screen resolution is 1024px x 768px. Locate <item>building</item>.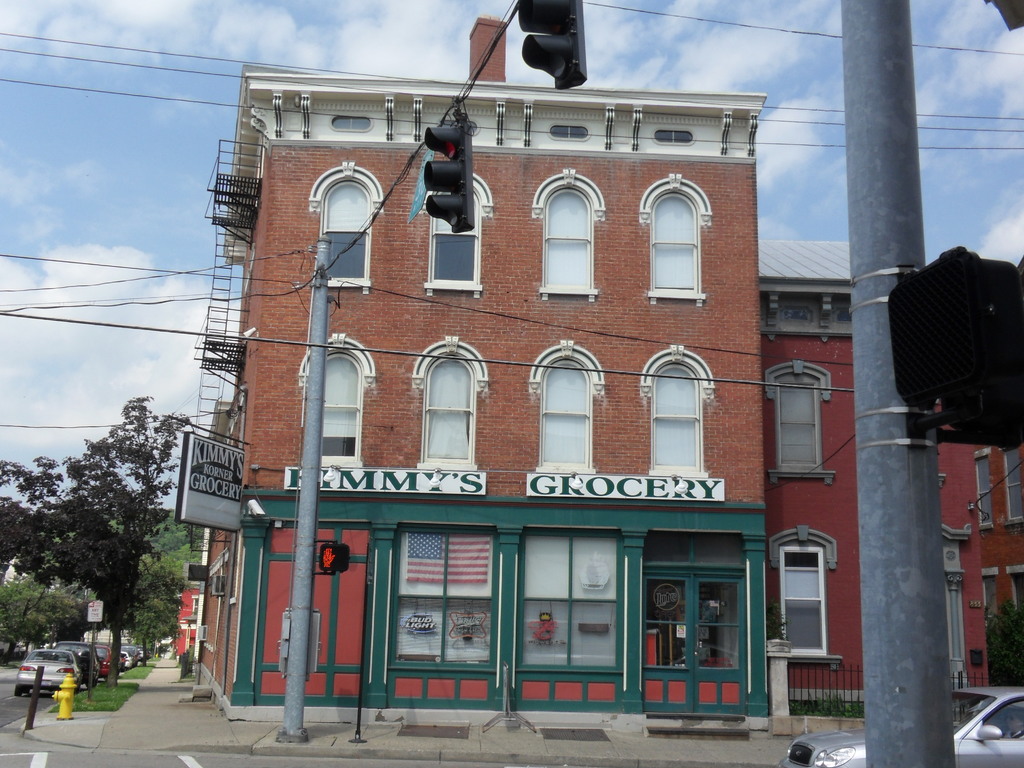
(172, 18, 1023, 726).
